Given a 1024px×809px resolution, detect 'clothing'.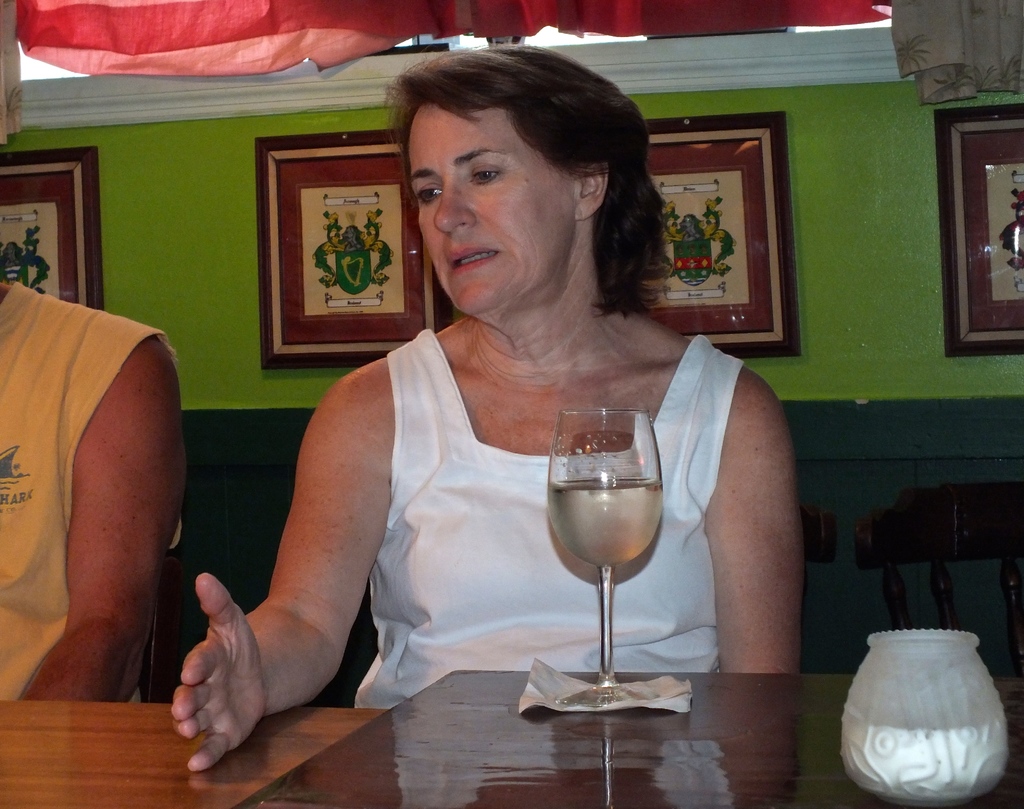
crop(302, 285, 627, 730).
